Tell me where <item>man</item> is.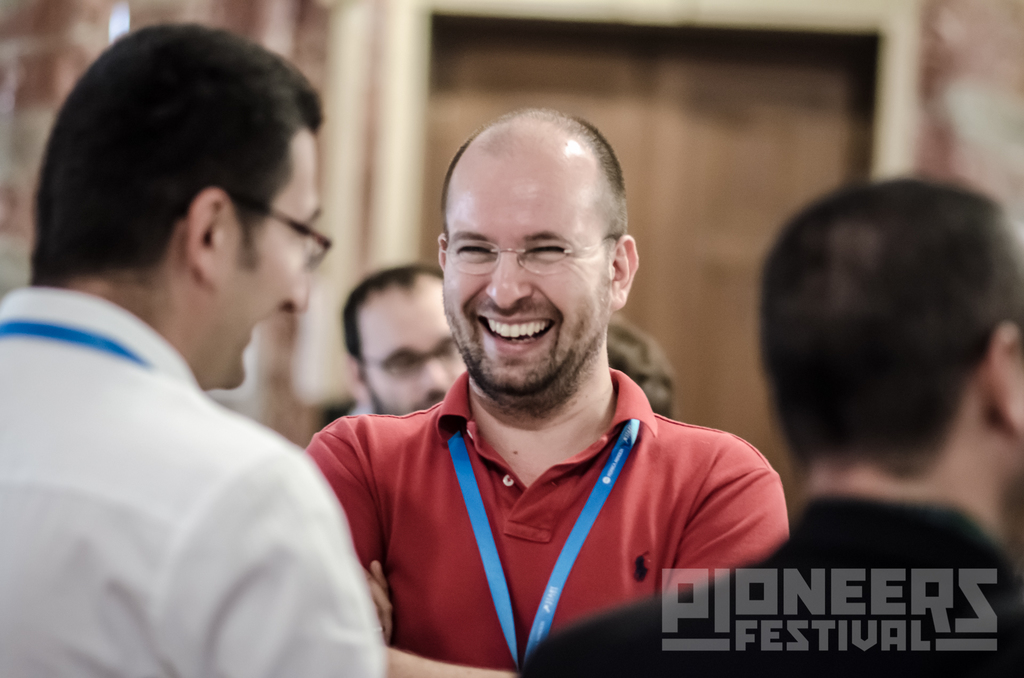
<item>man</item> is at select_region(346, 264, 459, 436).
